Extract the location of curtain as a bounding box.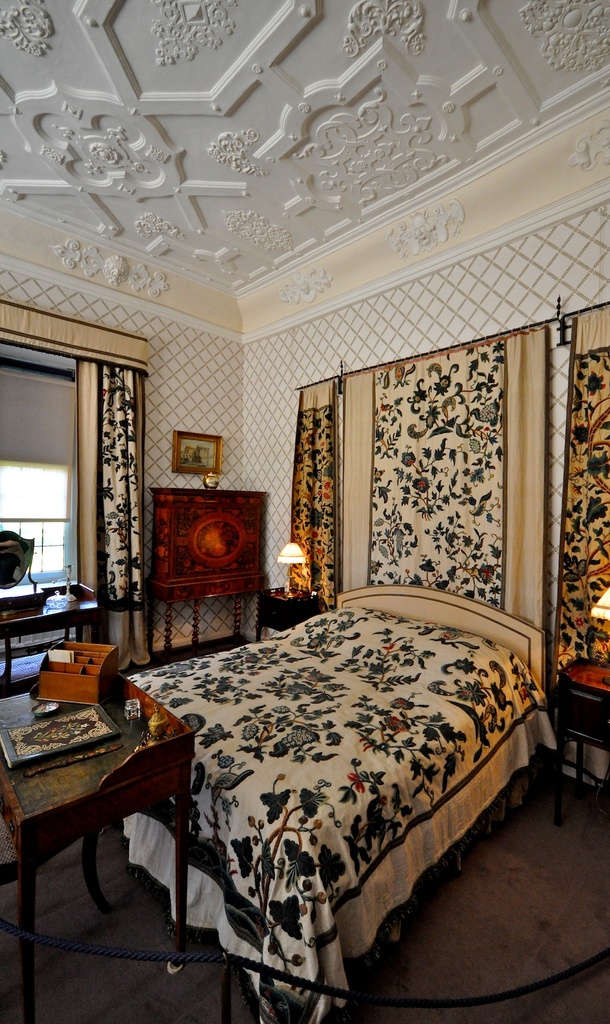
locate(286, 384, 334, 610).
